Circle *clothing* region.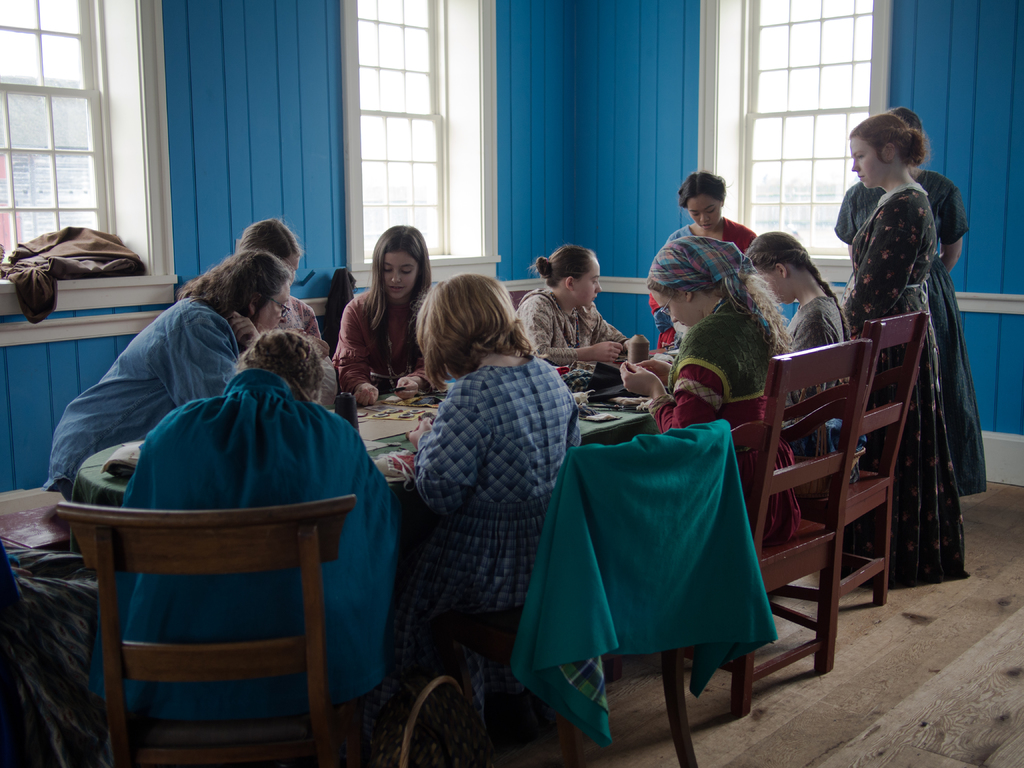
Region: 828/159/989/502.
